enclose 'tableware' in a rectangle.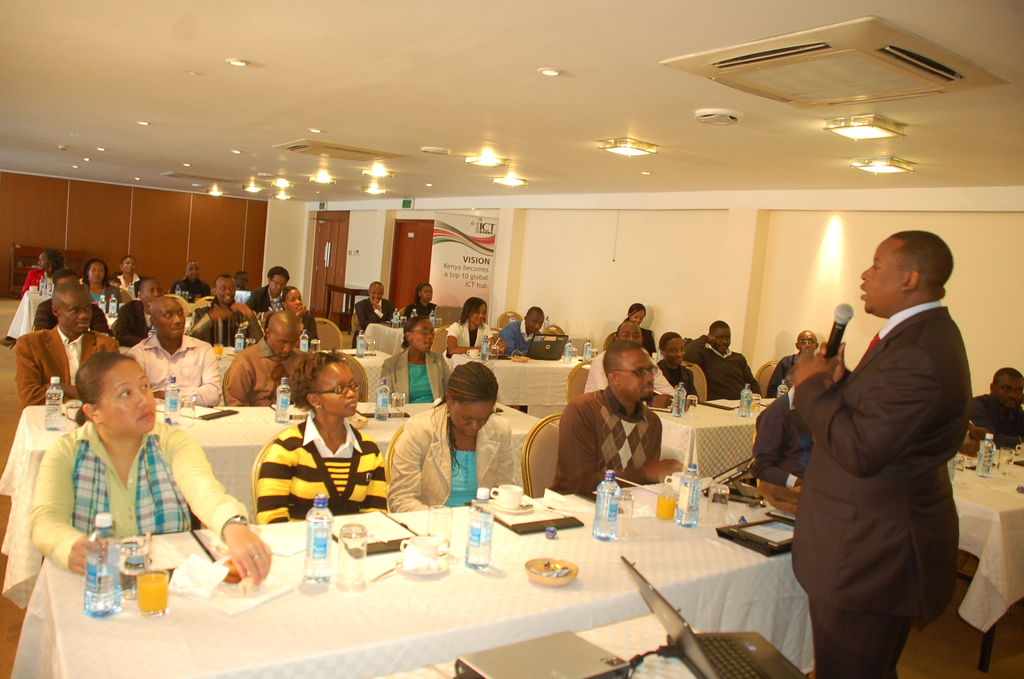
select_region(653, 481, 677, 521).
